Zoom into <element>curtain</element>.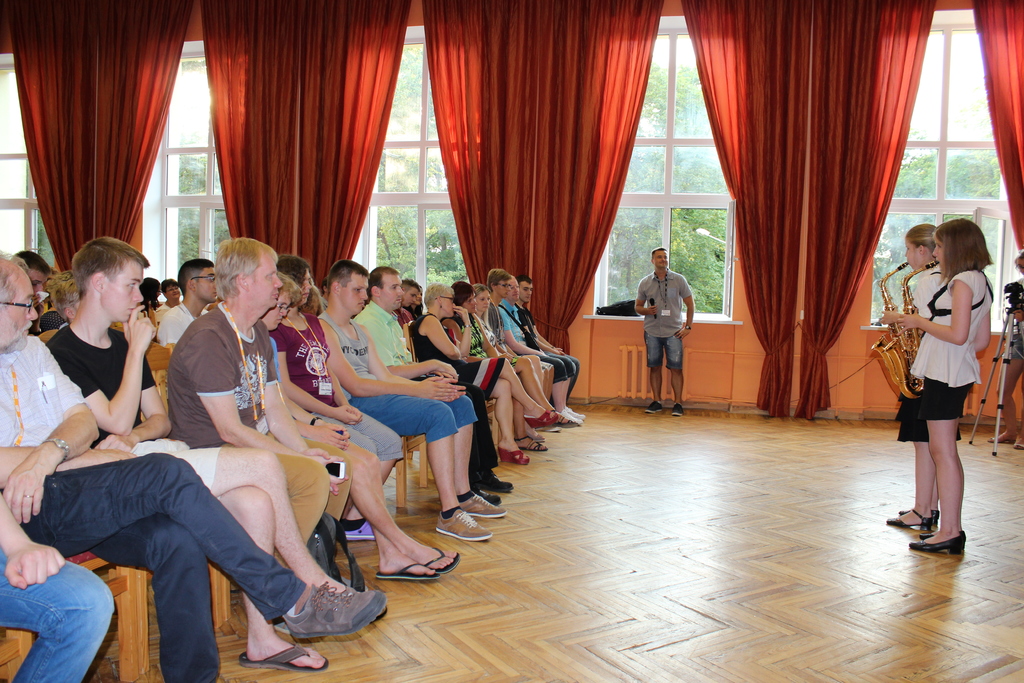
Zoom target: select_region(961, 0, 1023, 254).
